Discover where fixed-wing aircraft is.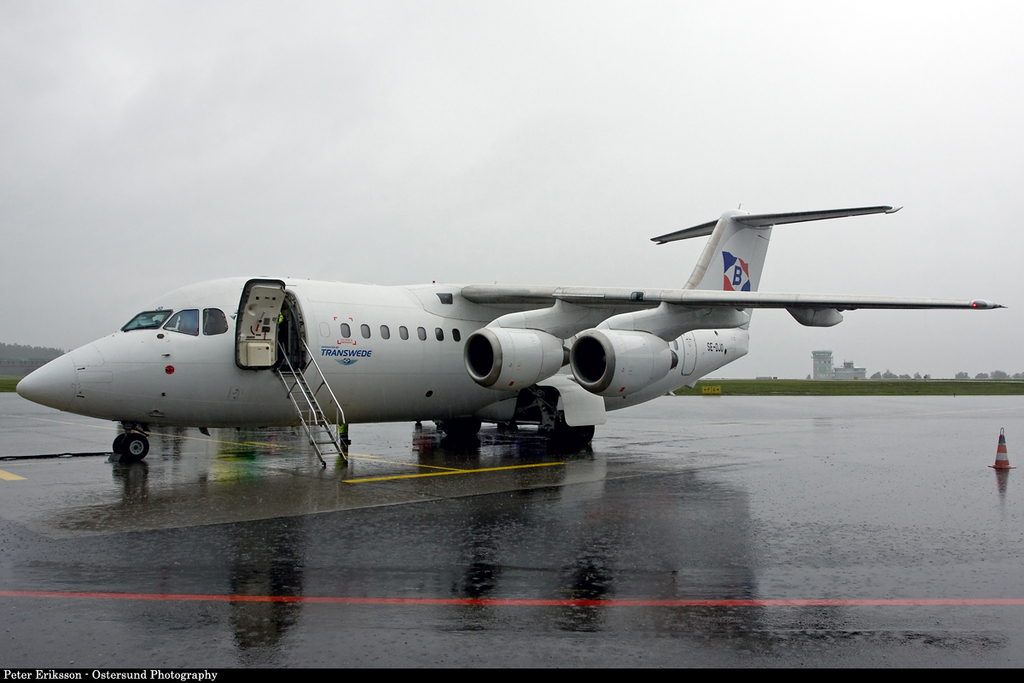
Discovered at x1=16 y1=202 x2=1007 y2=458.
